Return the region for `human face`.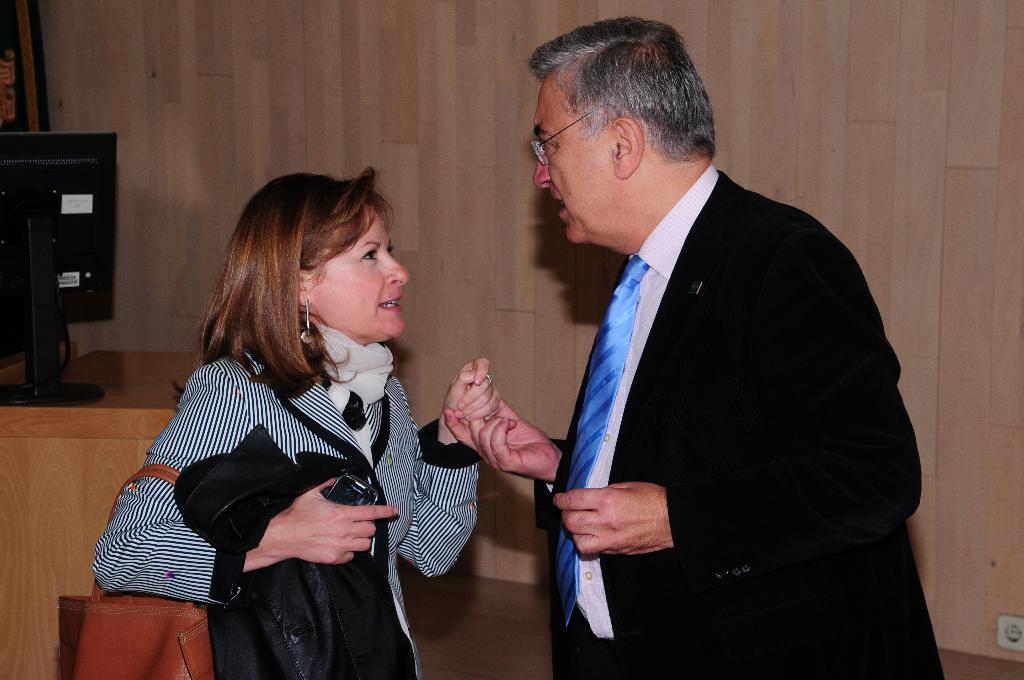
<bbox>311, 207, 411, 337</bbox>.
